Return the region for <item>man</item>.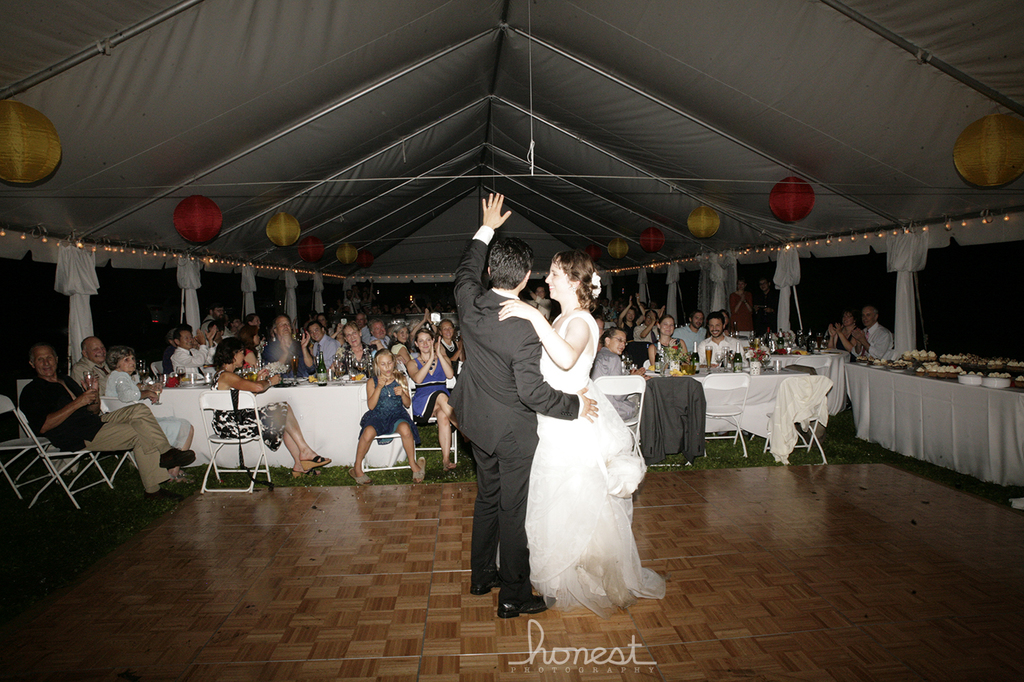
(left=698, top=312, right=752, bottom=366).
